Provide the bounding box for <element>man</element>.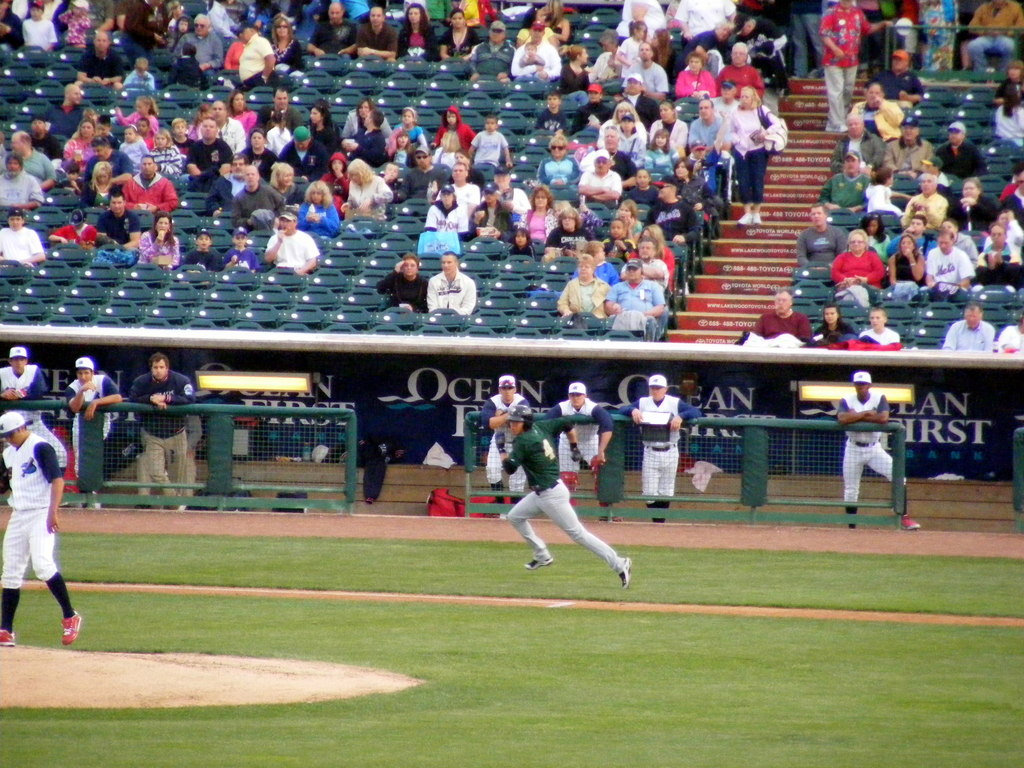
<bbox>0, 131, 56, 188</bbox>.
